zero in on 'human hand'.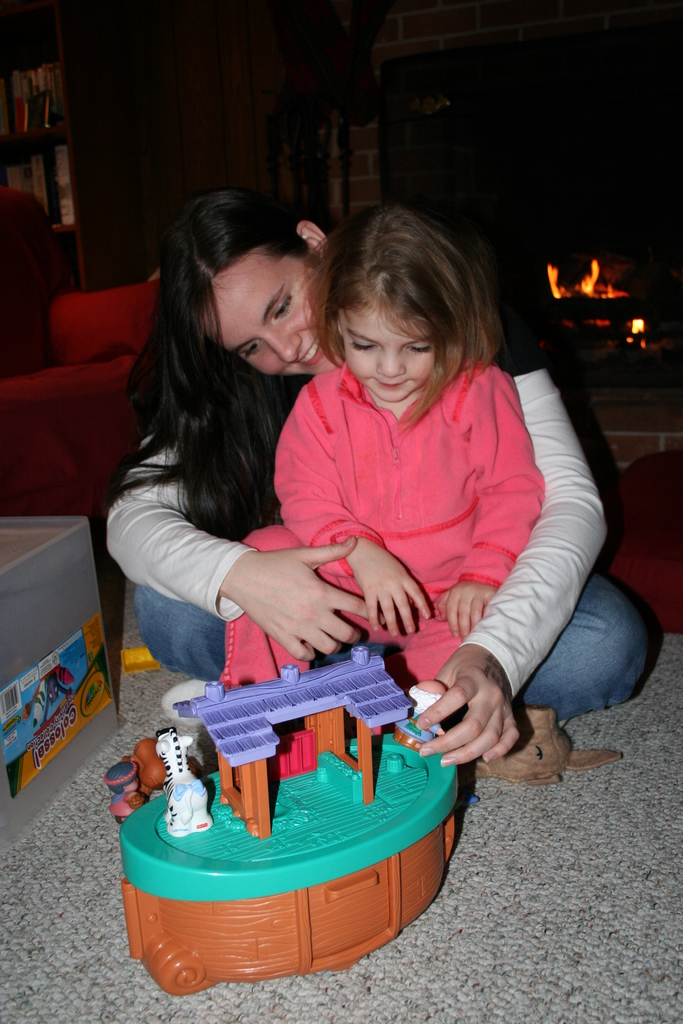
Zeroed in: {"x1": 437, "y1": 582, "x2": 498, "y2": 643}.
